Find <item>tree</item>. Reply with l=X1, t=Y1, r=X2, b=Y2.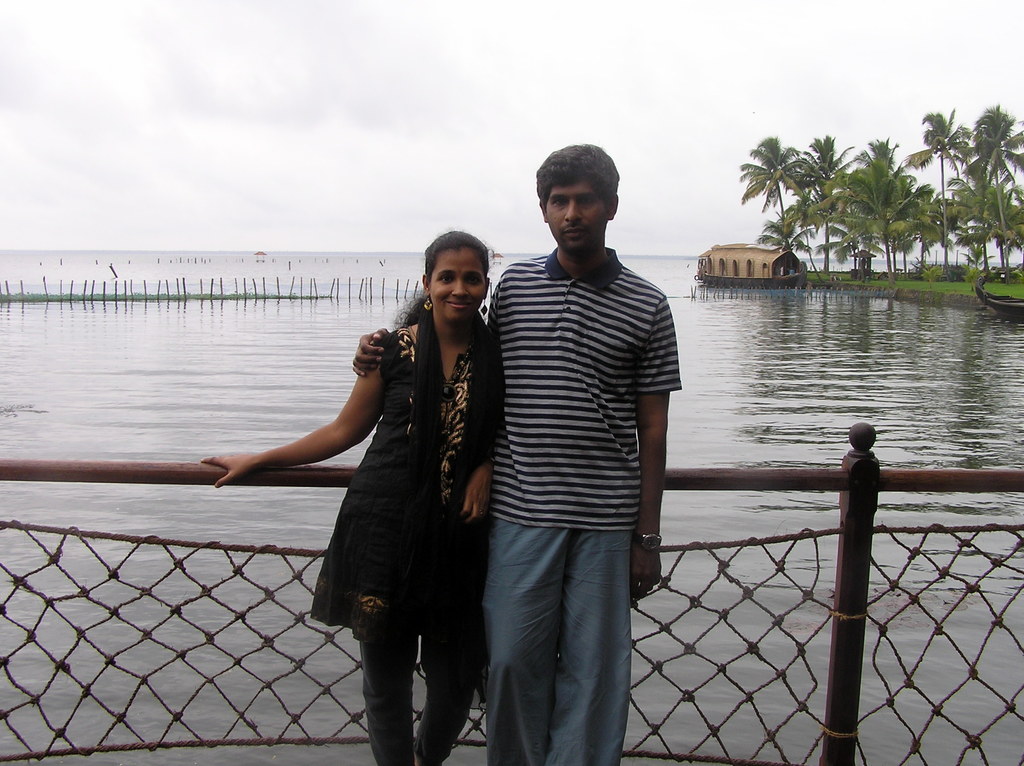
l=821, t=129, r=922, b=273.
